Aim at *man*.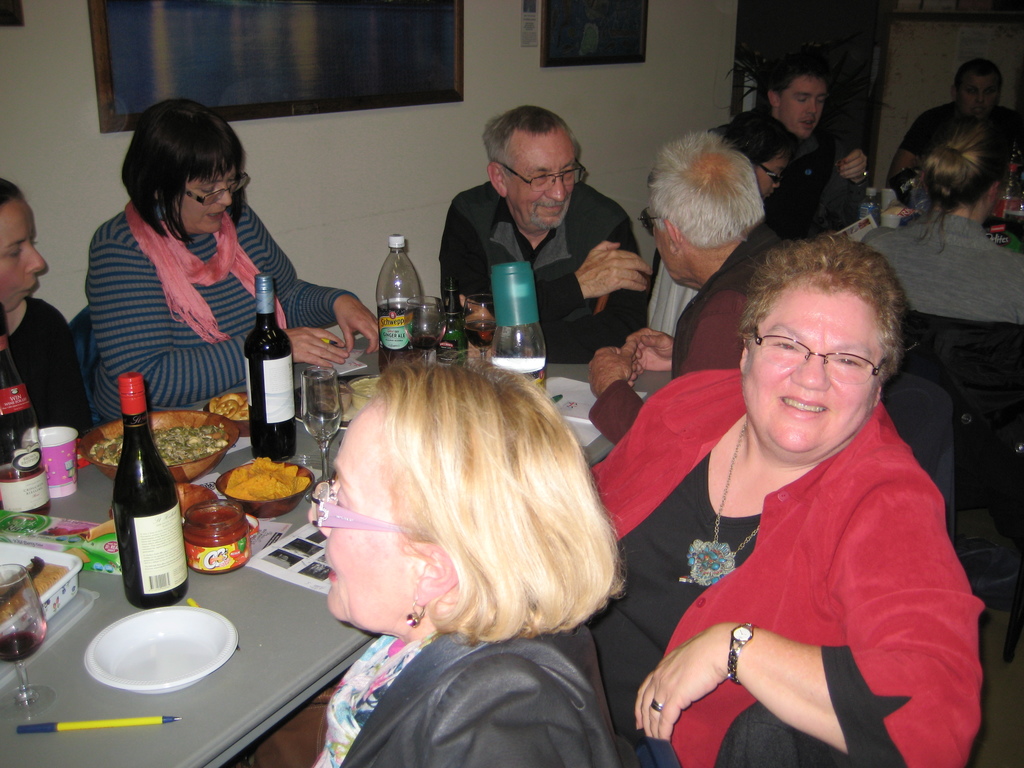
Aimed at bbox=[577, 127, 783, 441].
